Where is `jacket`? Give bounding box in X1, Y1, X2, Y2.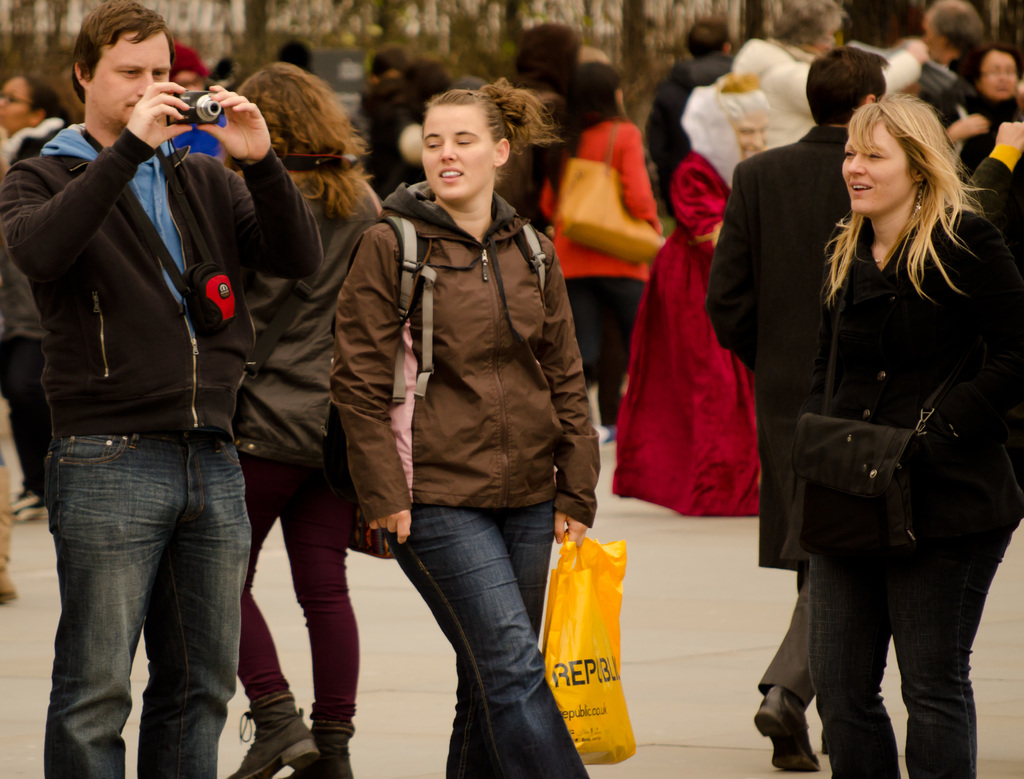
0, 115, 312, 452.
